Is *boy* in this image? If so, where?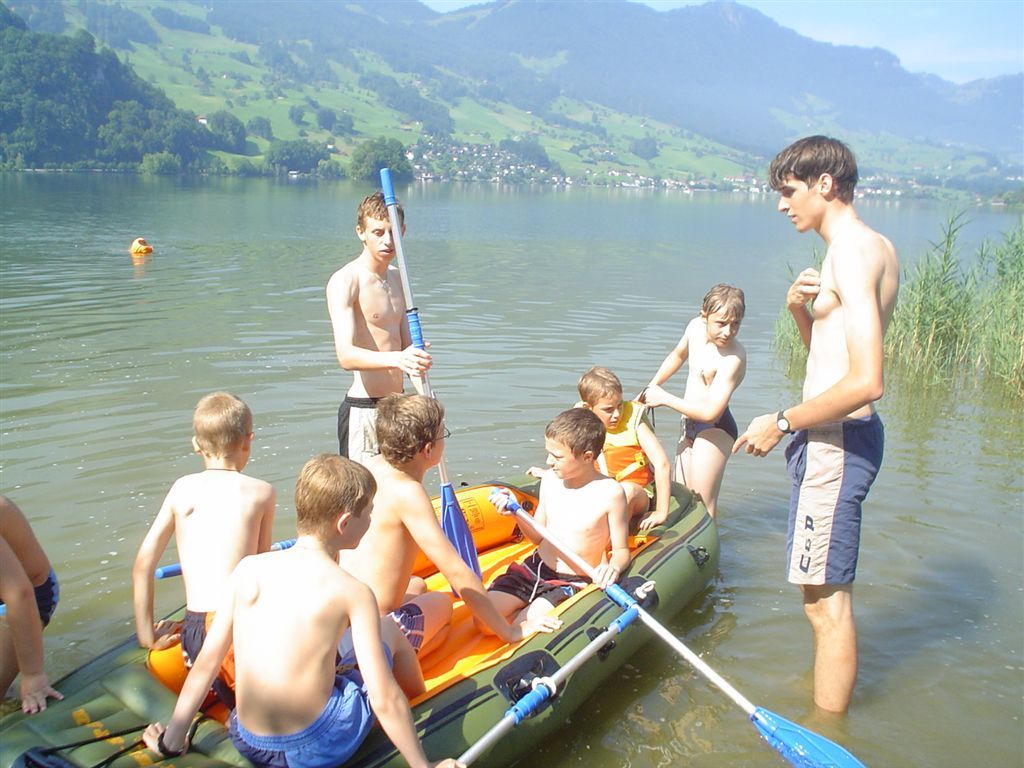
Yes, at <box>340,397,552,663</box>.
